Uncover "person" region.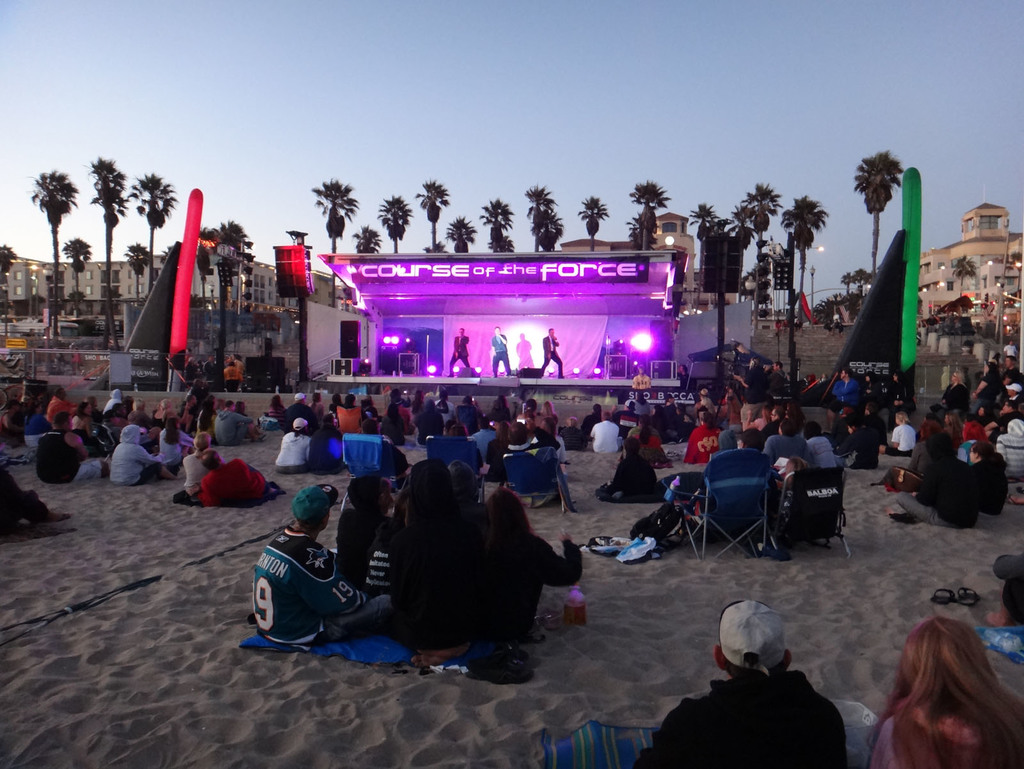
Uncovered: {"x1": 40, "y1": 430, "x2": 93, "y2": 474}.
